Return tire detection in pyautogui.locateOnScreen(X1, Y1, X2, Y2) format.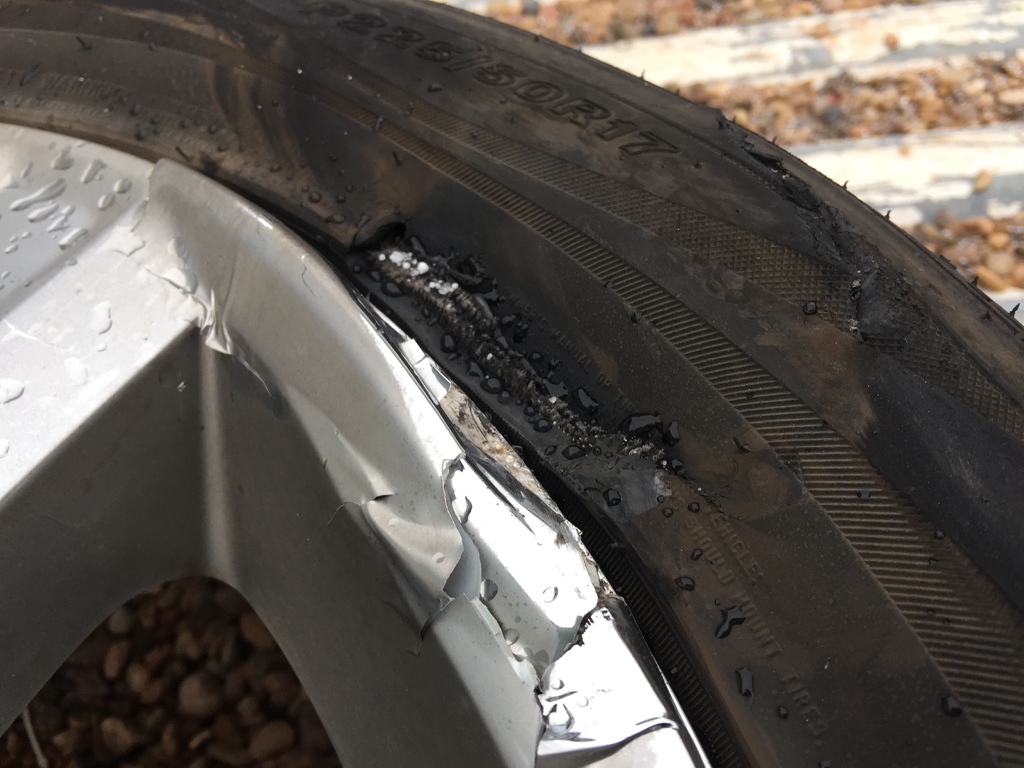
pyautogui.locateOnScreen(0, 0, 1023, 767).
